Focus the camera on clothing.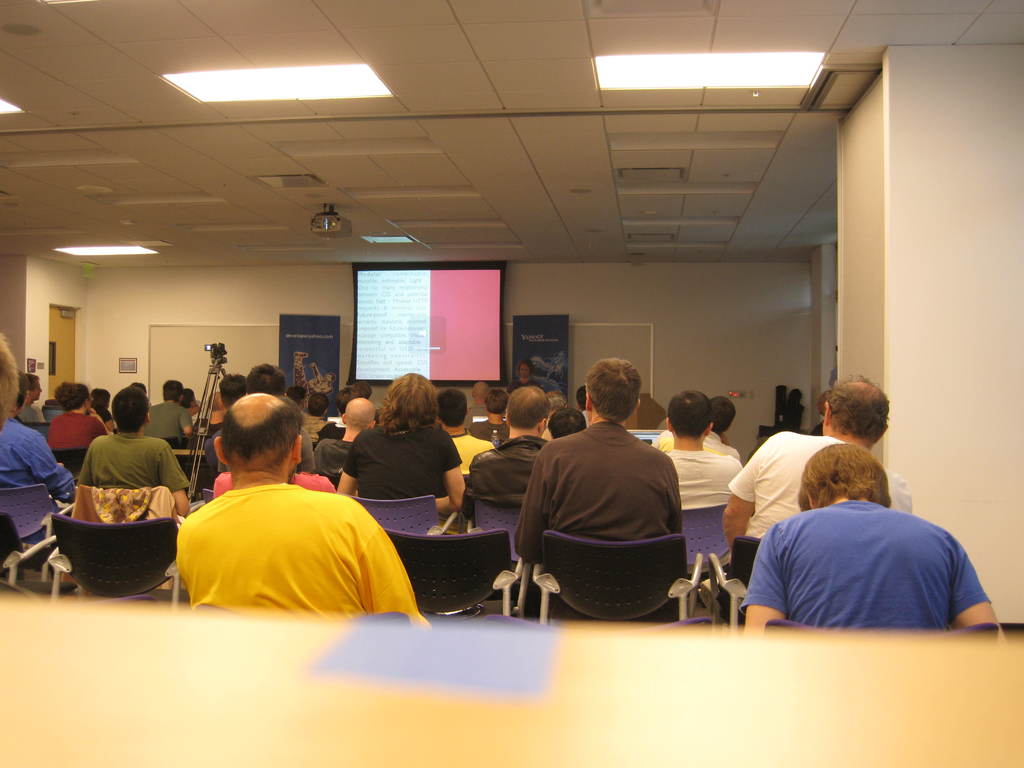
Focus region: (736, 495, 994, 626).
